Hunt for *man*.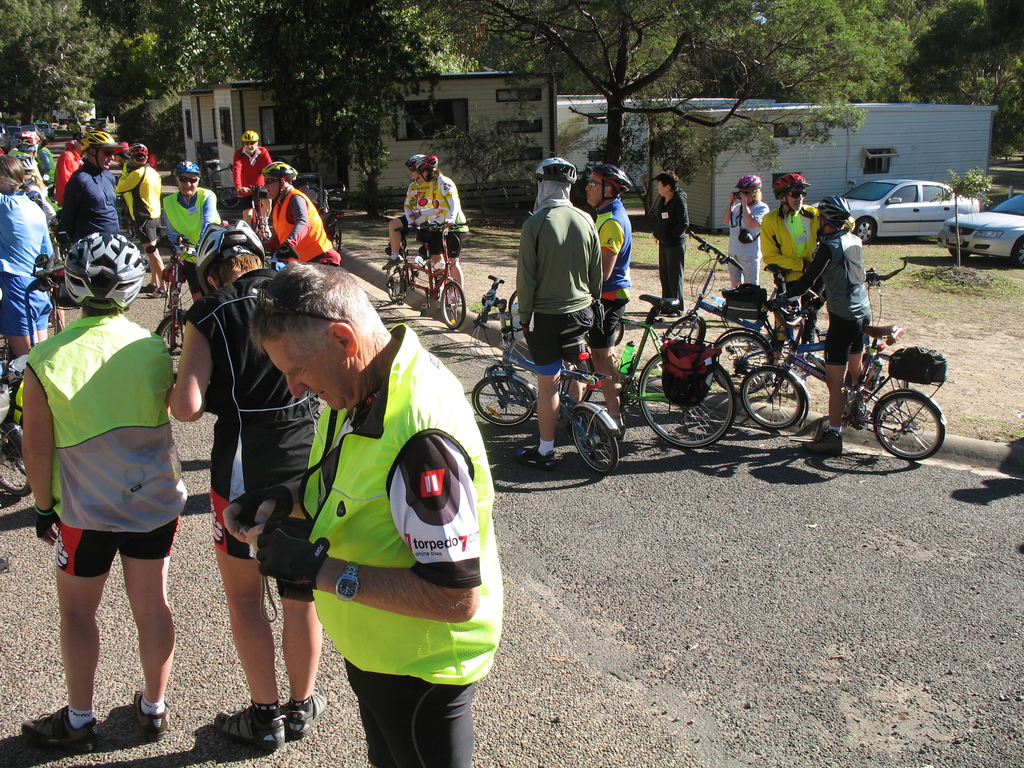
Hunted down at l=554, t=166, r=633, b=435.
